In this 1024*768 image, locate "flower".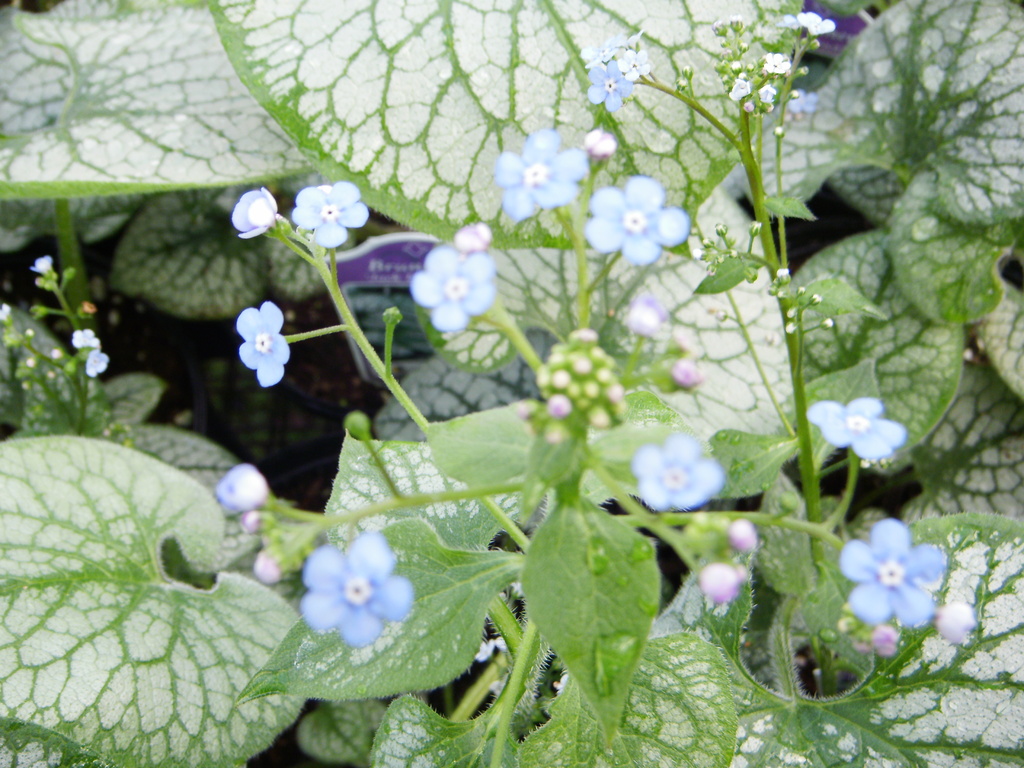
Bounding box: x1=408 y1=250 x2=481 y2=322.
